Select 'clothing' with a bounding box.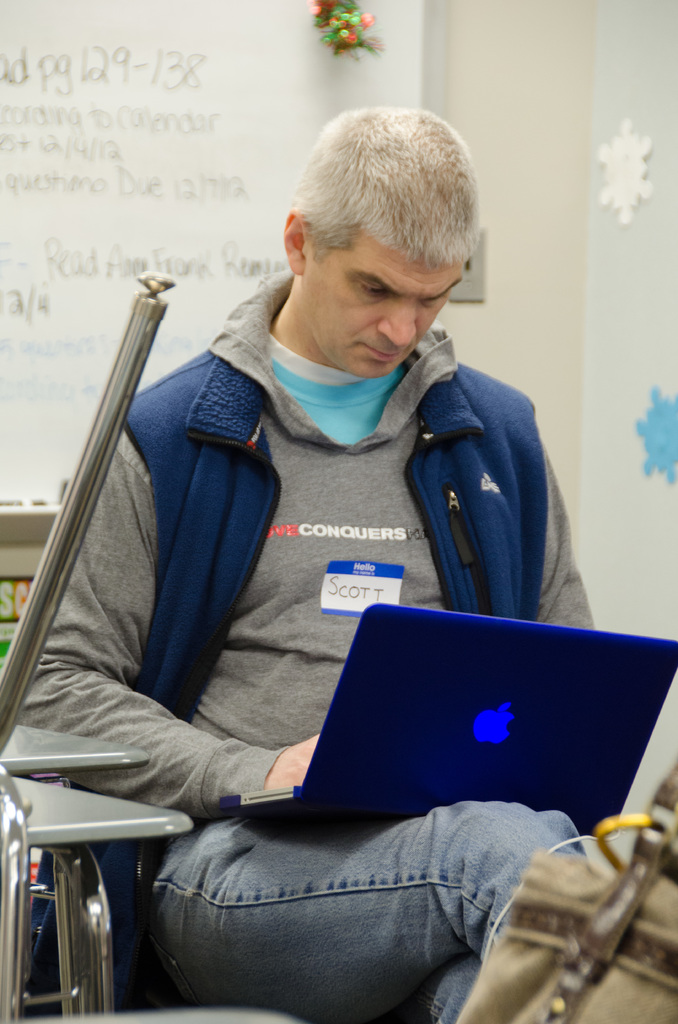
<bbox>3, 269, 609, 1021</bbox>.
